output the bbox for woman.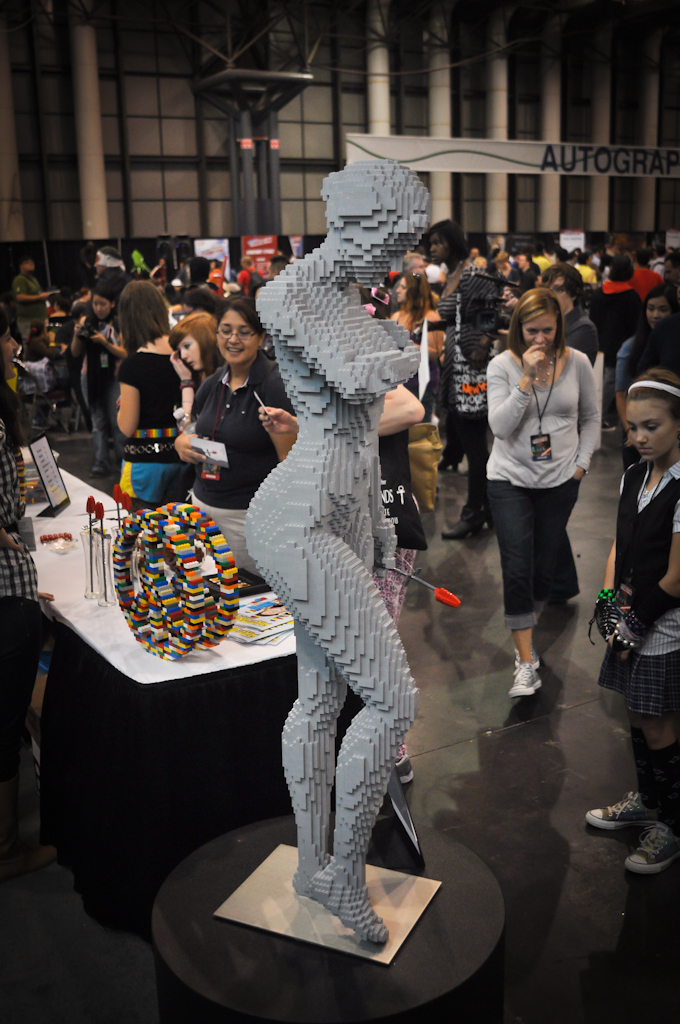
176:311:218:391.
